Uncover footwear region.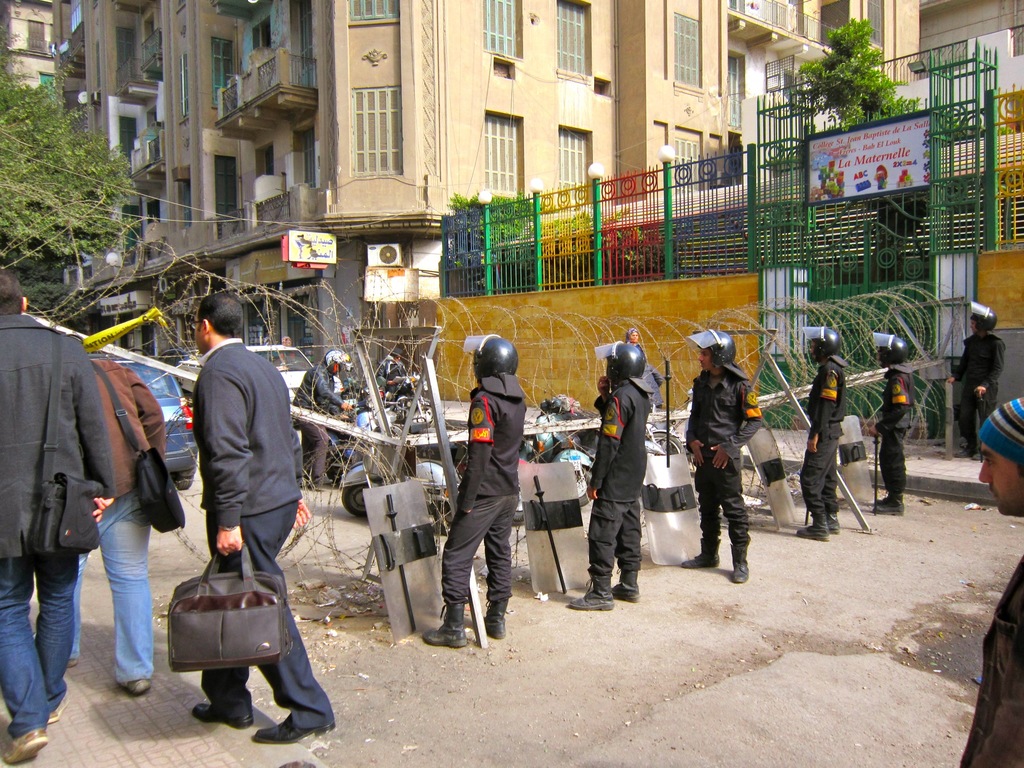
Uncovered: <bbox>196, 703, 255, 728</bbox>.
